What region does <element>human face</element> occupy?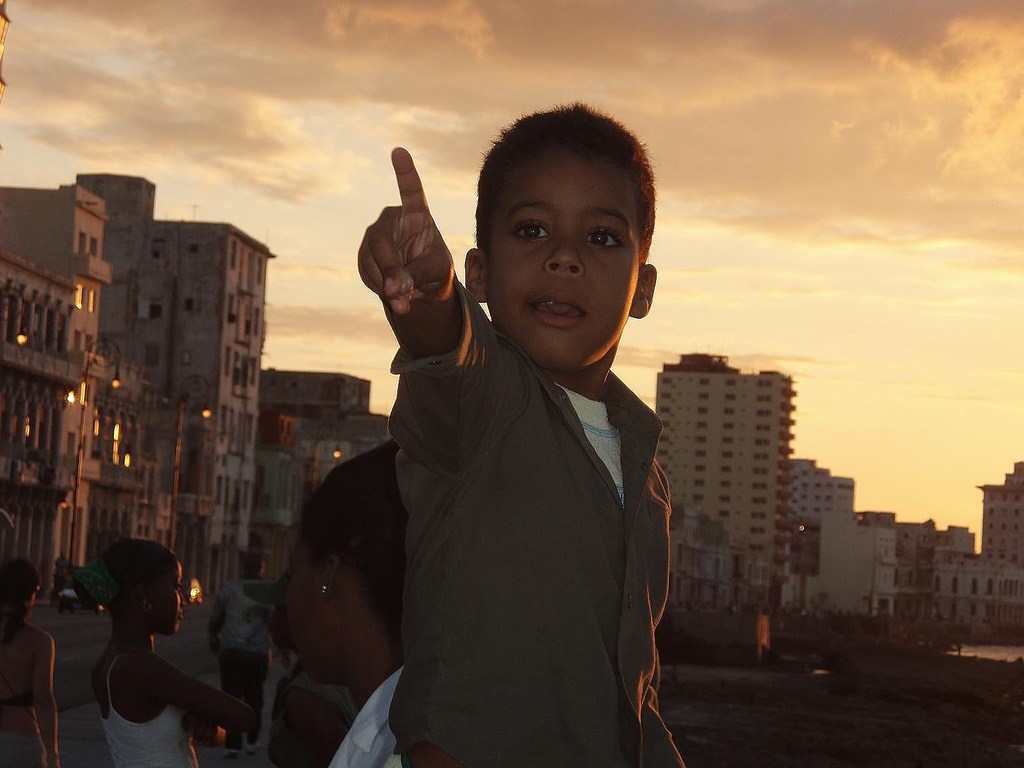
detection(281, 528, 323, 676).
